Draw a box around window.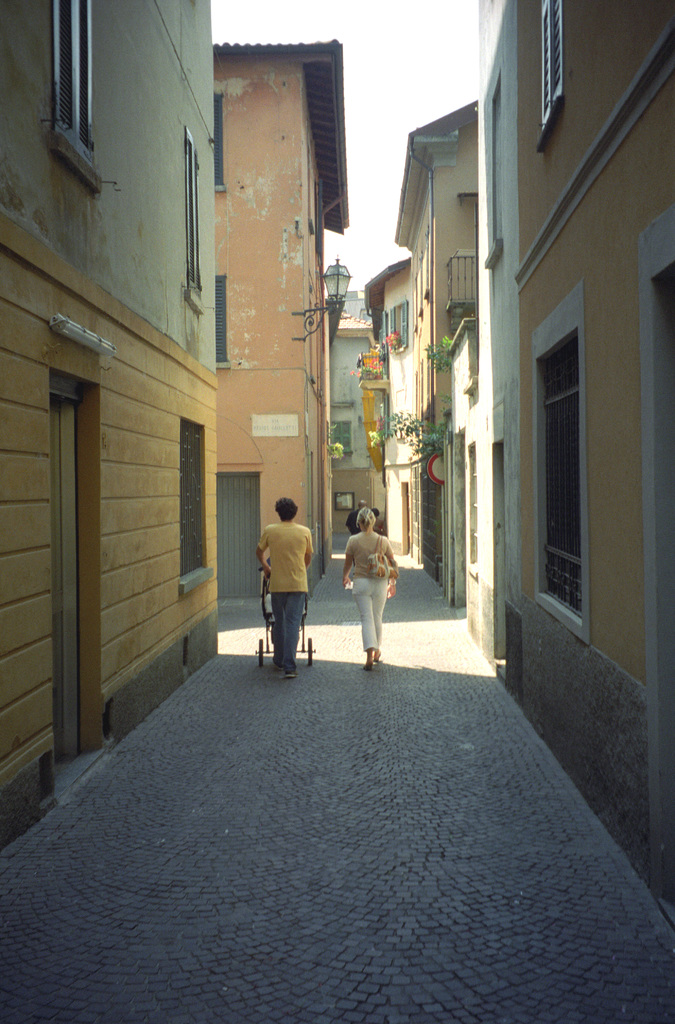
pyautogui.locateOnScreen(539, 330, 582, 622).
